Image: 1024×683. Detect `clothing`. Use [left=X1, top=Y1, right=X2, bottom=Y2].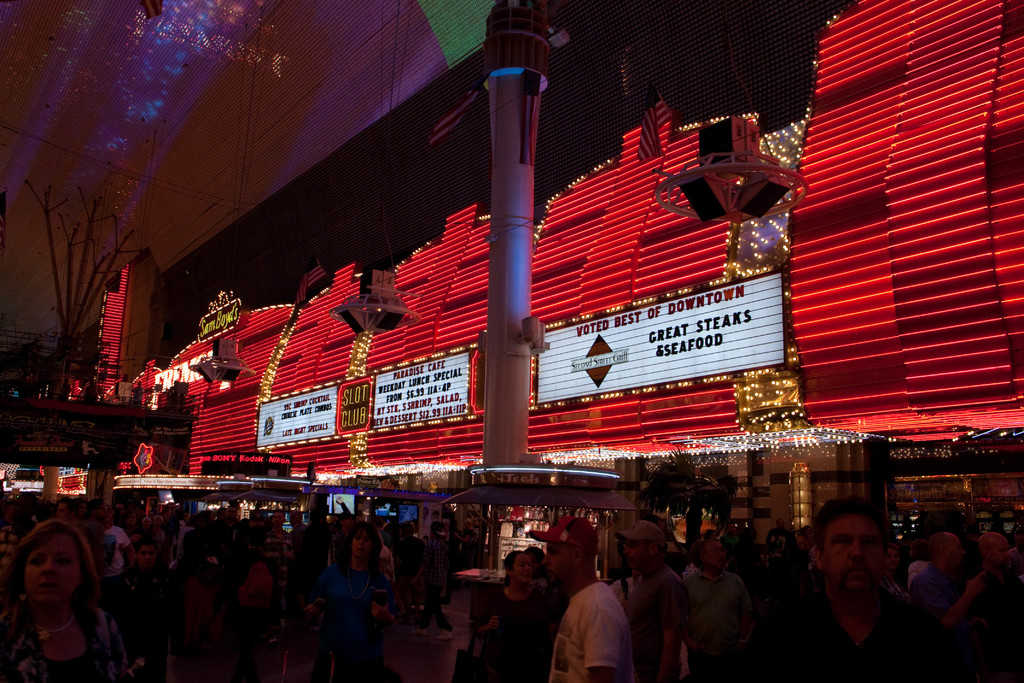
[left=163, top=519, right=184, bottom=547].
